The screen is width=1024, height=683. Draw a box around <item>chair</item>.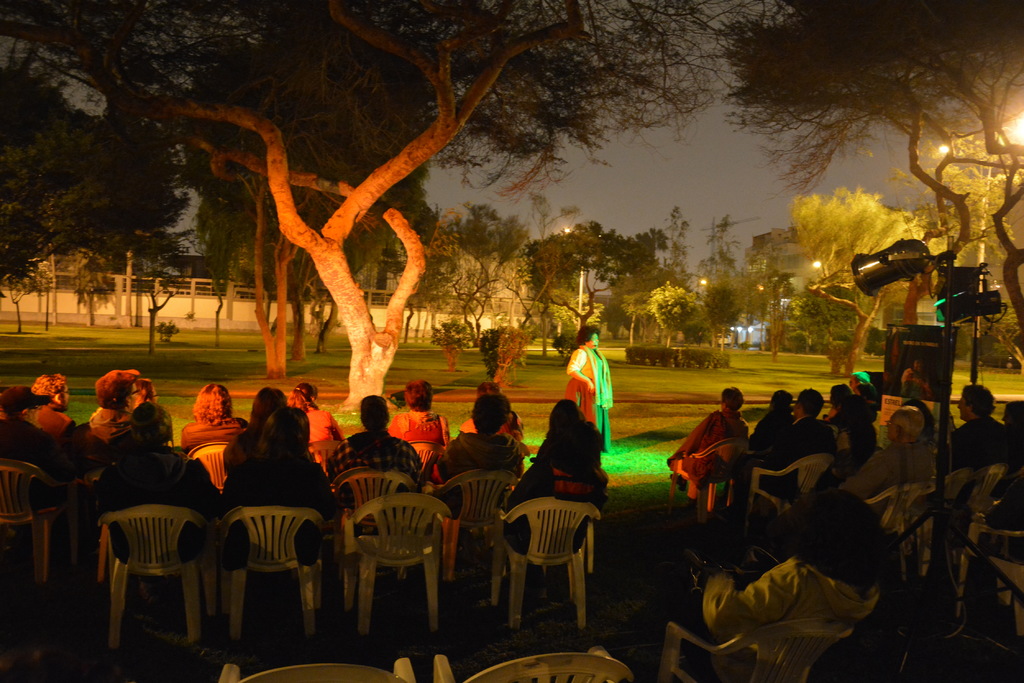
region(934, 465, 1008, 517).
